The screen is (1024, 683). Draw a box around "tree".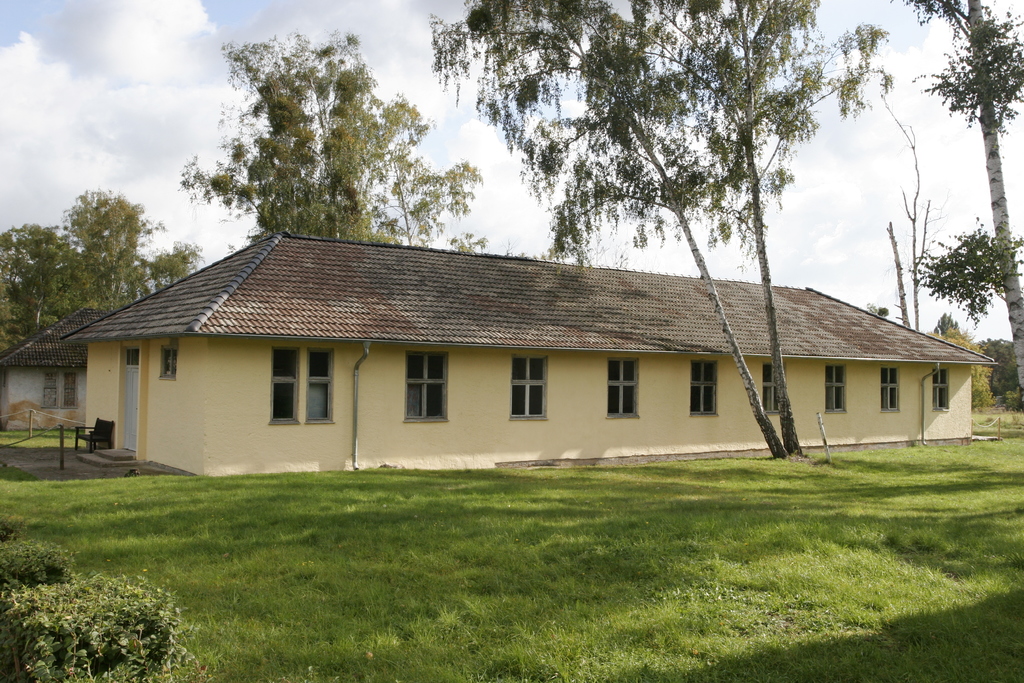
(left=907, top=0, right=1023, bottom=404).
